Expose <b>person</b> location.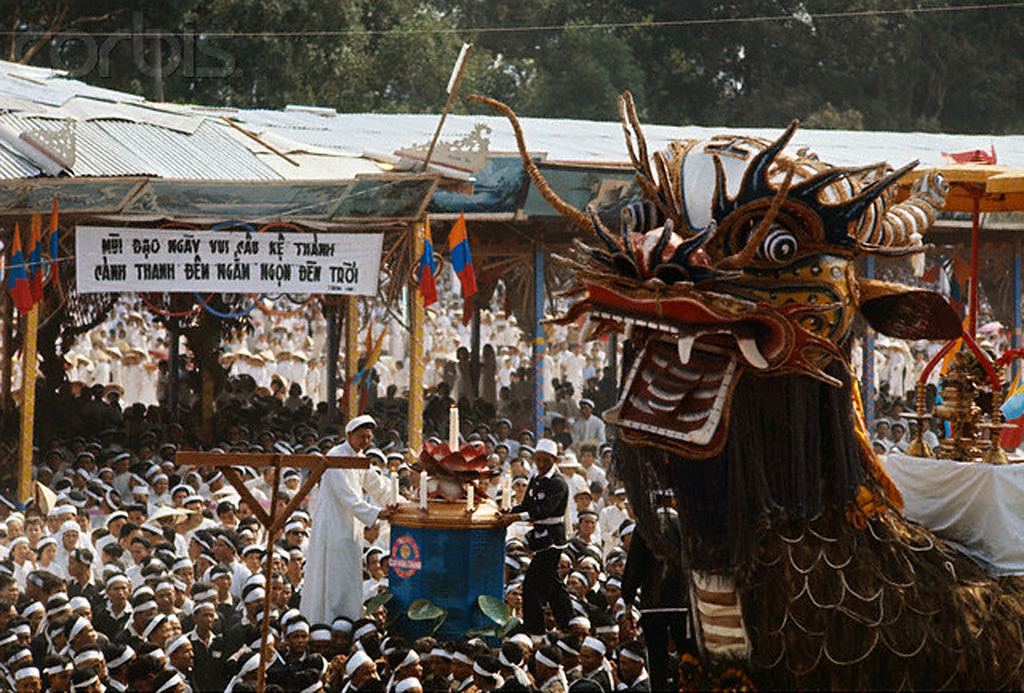
Exposed at crop(152, 580, 184, 618).
